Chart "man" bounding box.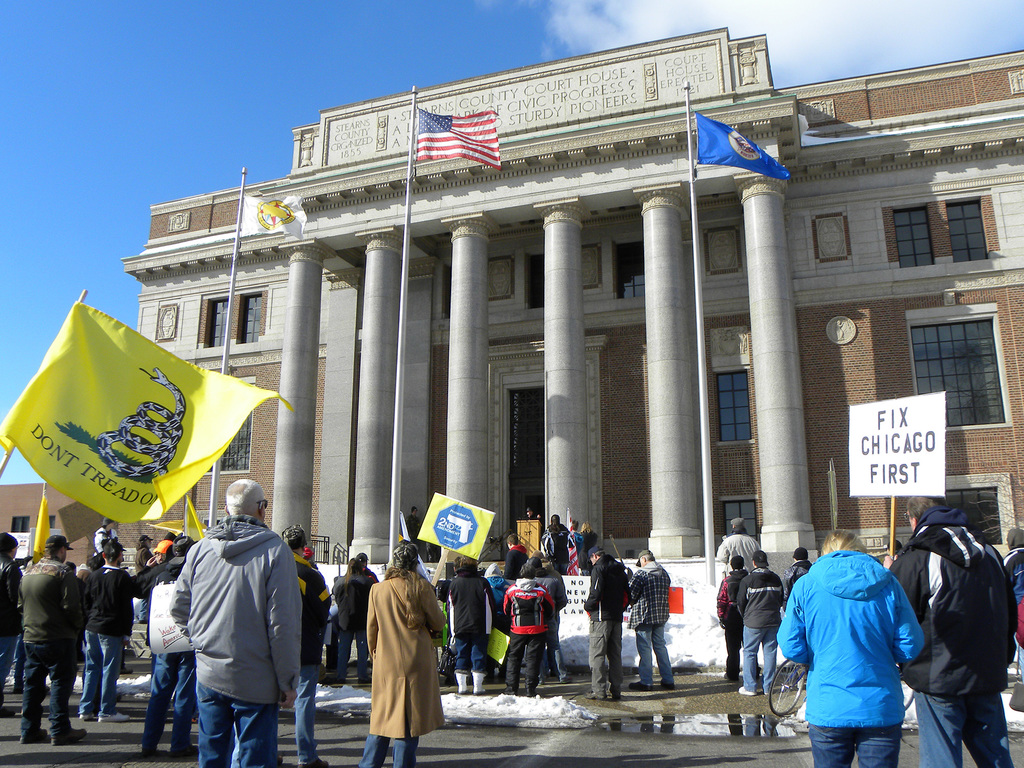
Charted: x1=506, y1=534, x2=530, y2=581.
